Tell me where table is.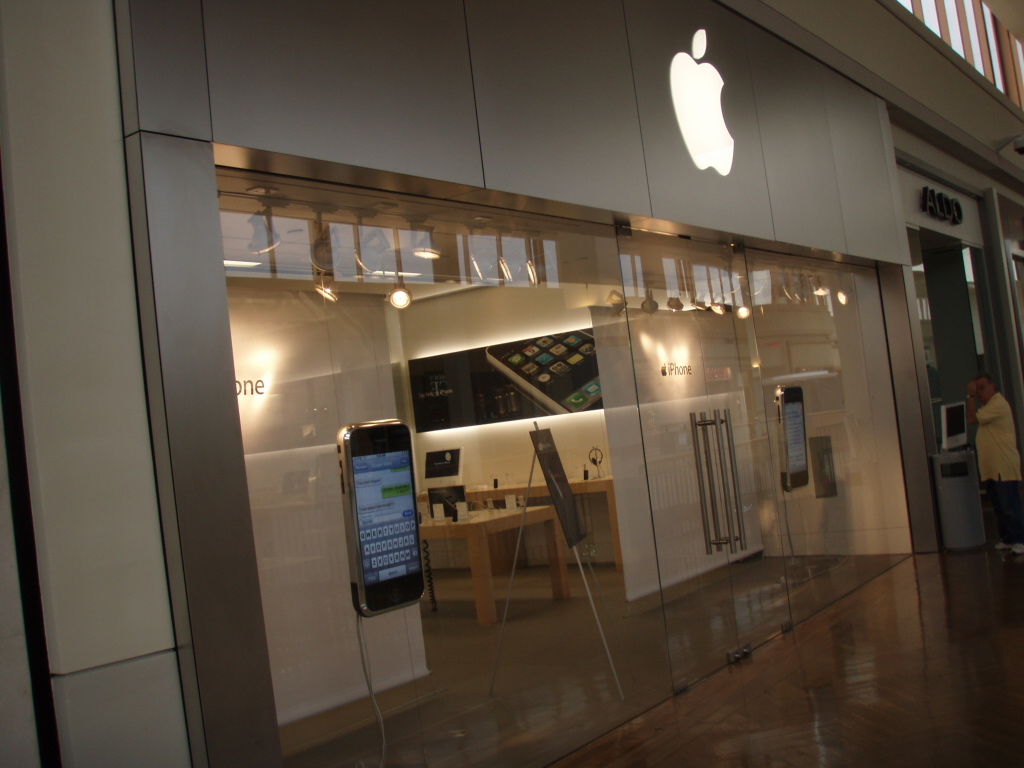
table is at 488 476 624 573.
